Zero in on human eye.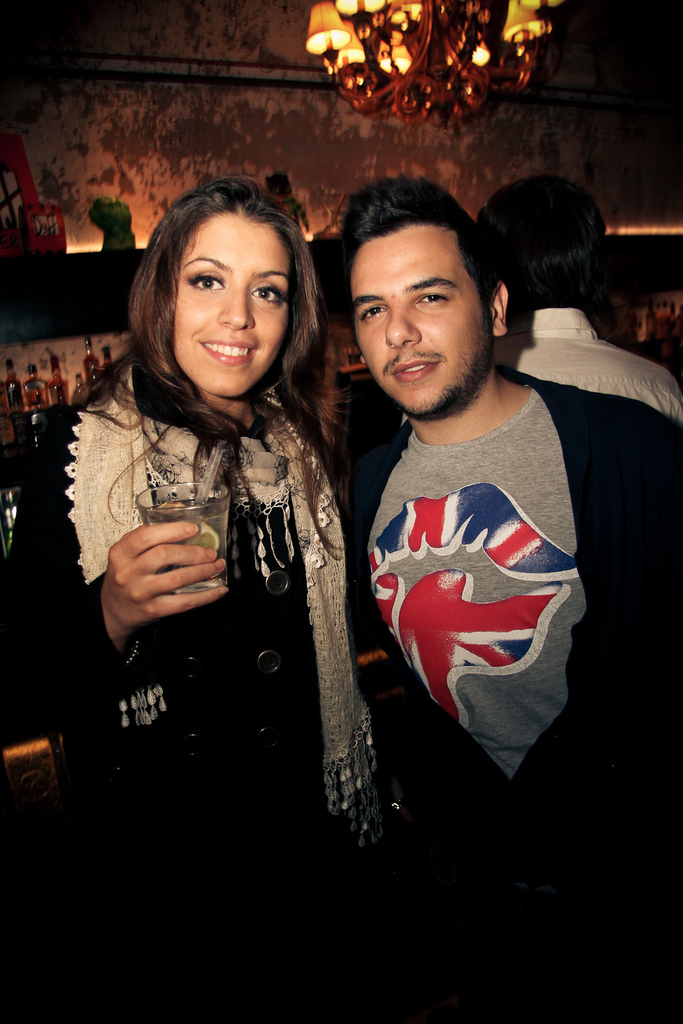
Zeroed in: 359 304 391 326.
